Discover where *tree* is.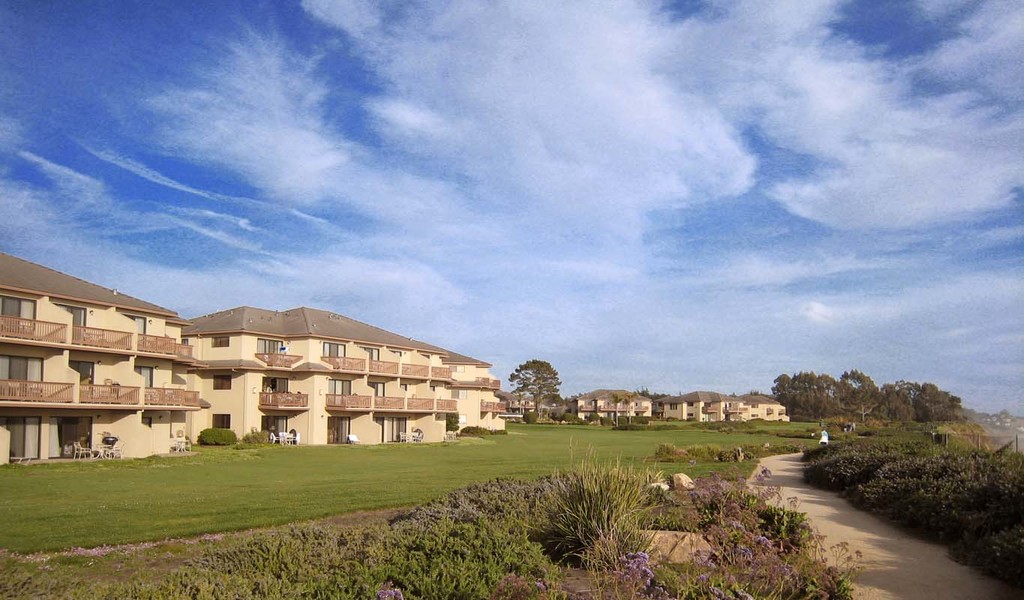
Discovered at (511,358,554,414).
